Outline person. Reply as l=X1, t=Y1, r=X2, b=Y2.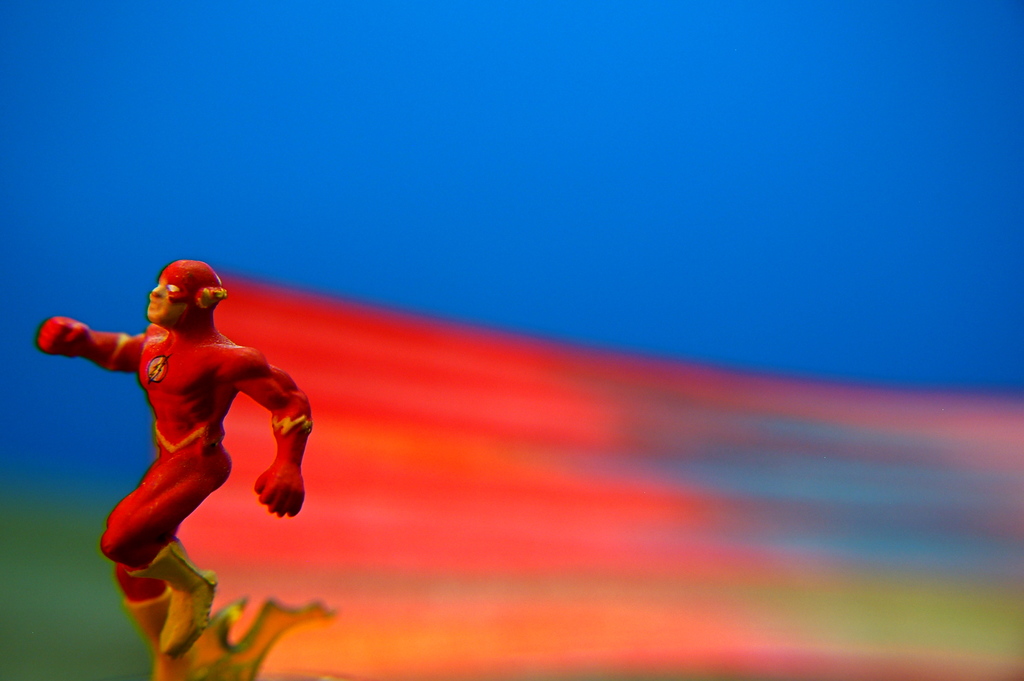
l=36, t=260, r=314, b=680.
